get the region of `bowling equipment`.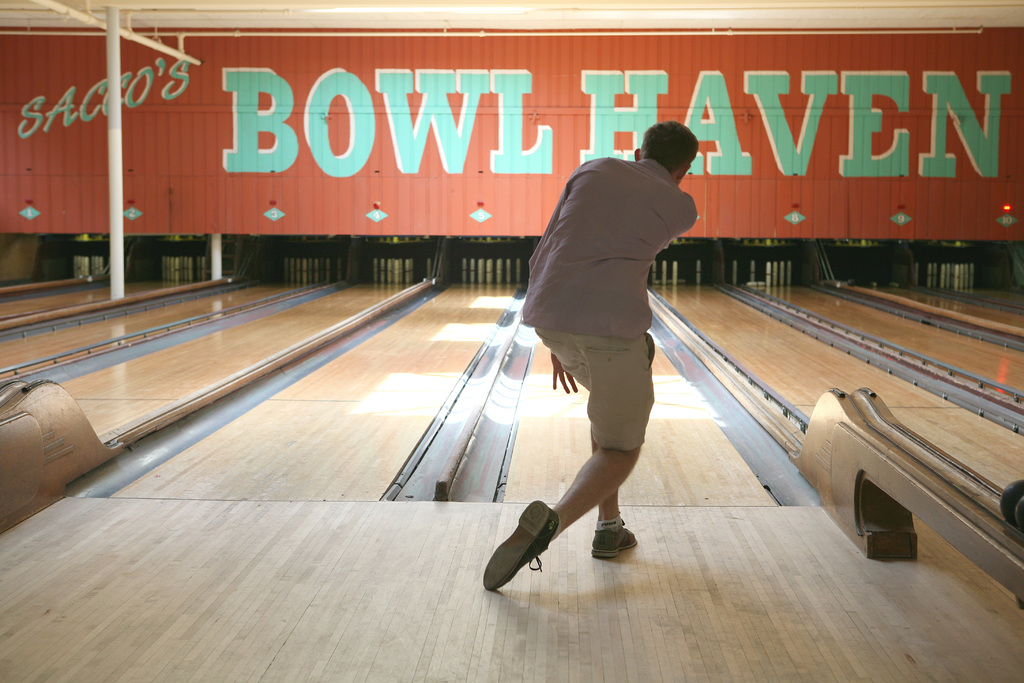
x1=453 y1=246 x2=524 y2=290.
